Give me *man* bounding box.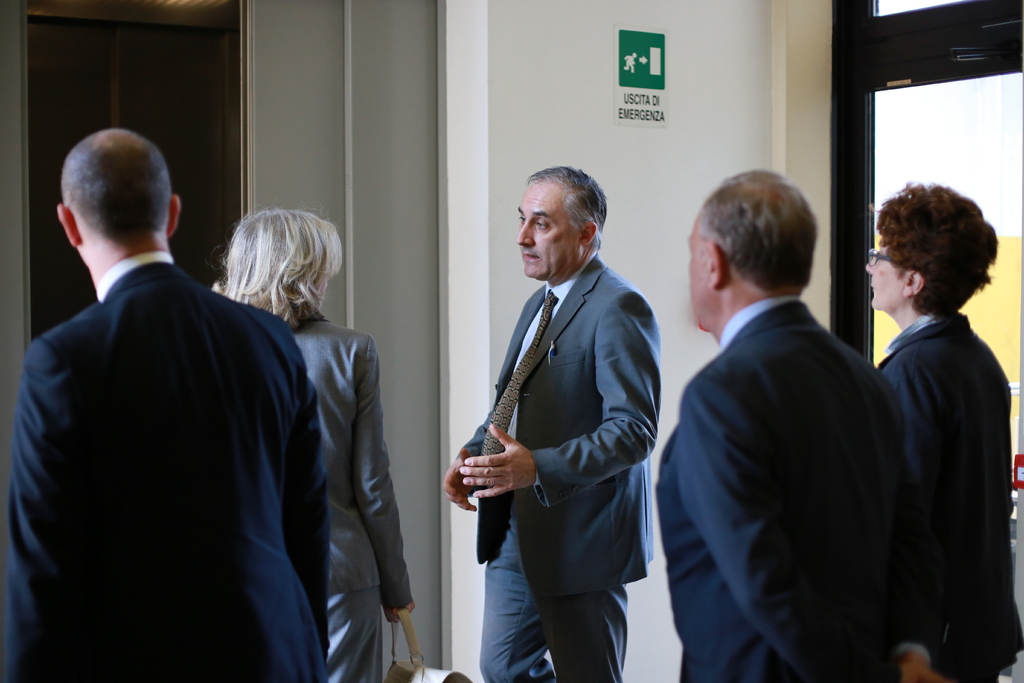
663, 159, 941, 682.
